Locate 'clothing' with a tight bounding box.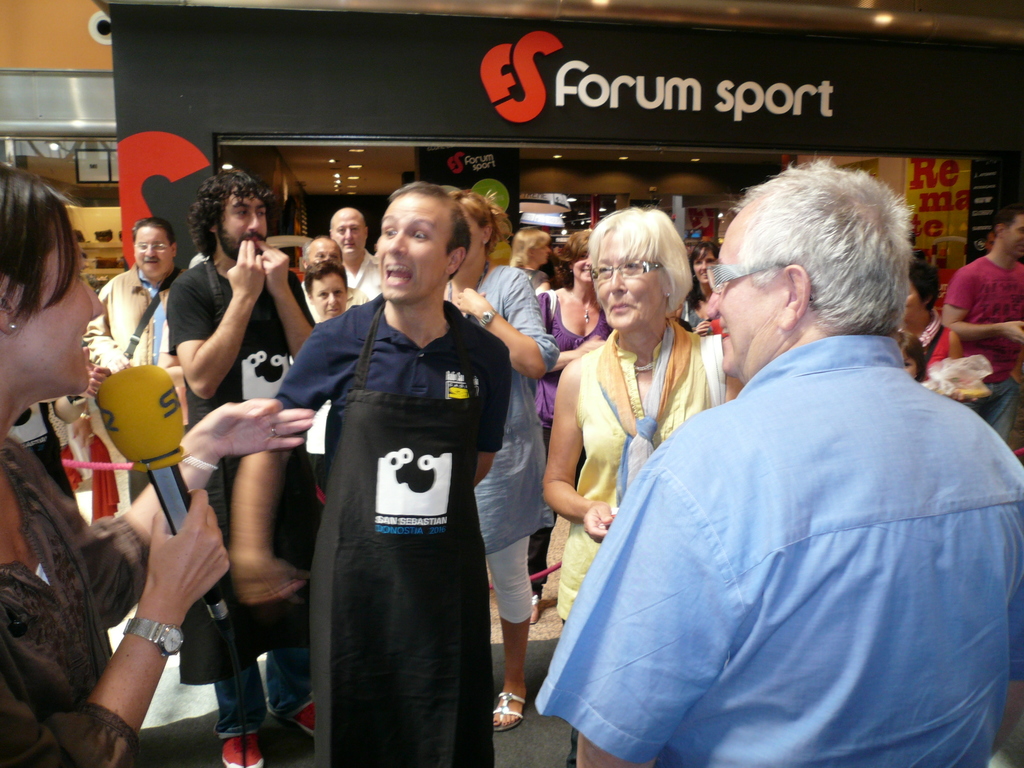
538/276/559/301.
